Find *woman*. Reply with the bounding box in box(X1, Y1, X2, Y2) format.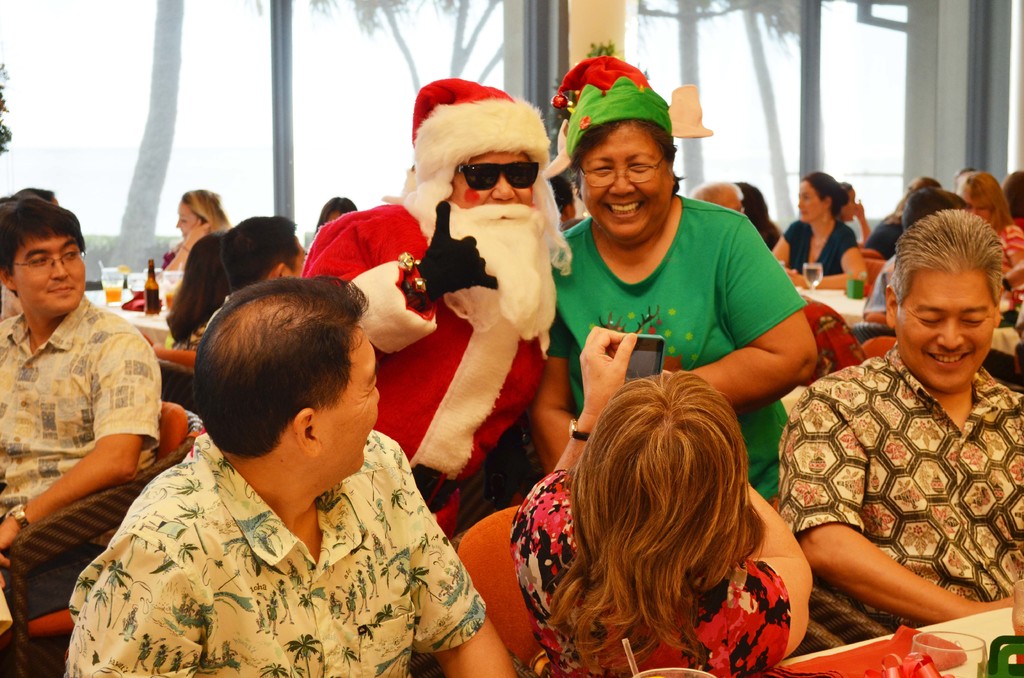
box(548, 49, 829, 467).
